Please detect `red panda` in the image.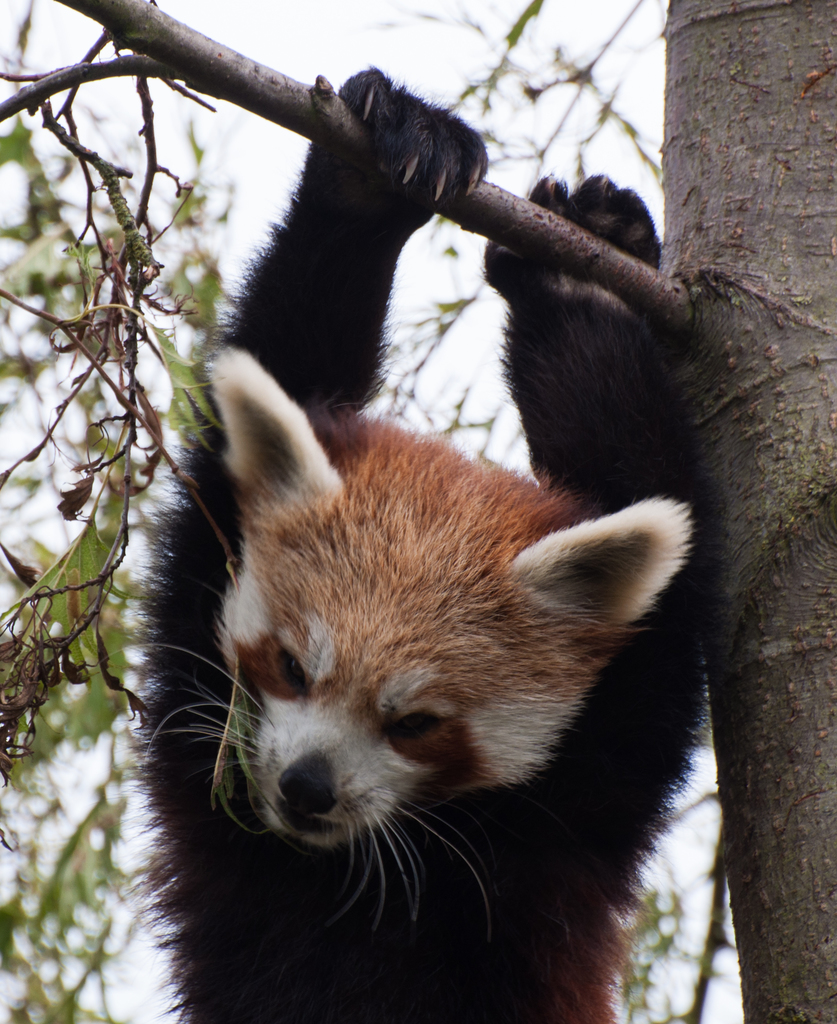
<bbox>119, 66, 749, 1023</bbox>.
